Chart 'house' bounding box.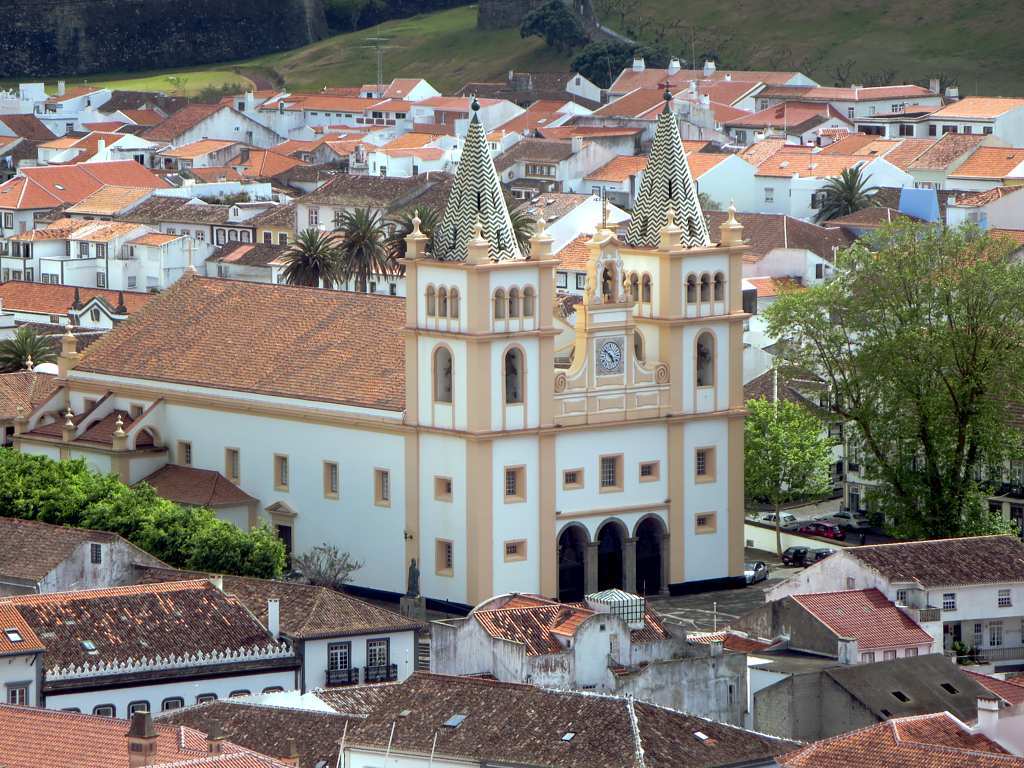
Charted: {"left": 68, "top": 128, "right": 158, "bottom": 151}.
